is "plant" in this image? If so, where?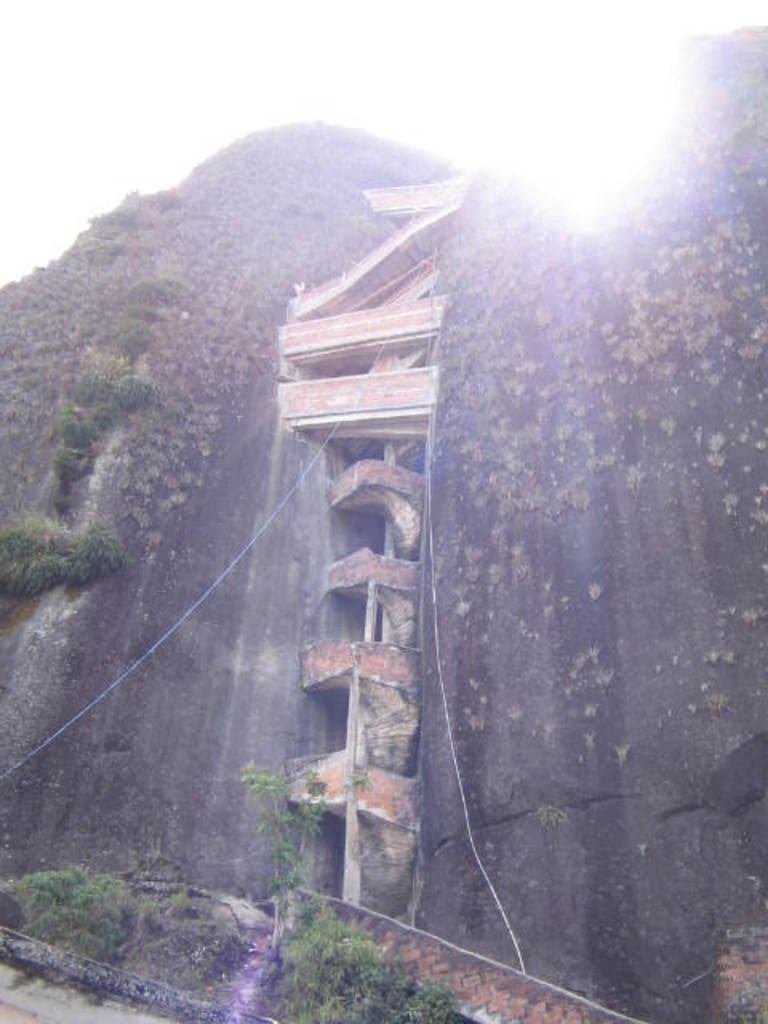
Yes, at crop(136, 891, 222, 973).
